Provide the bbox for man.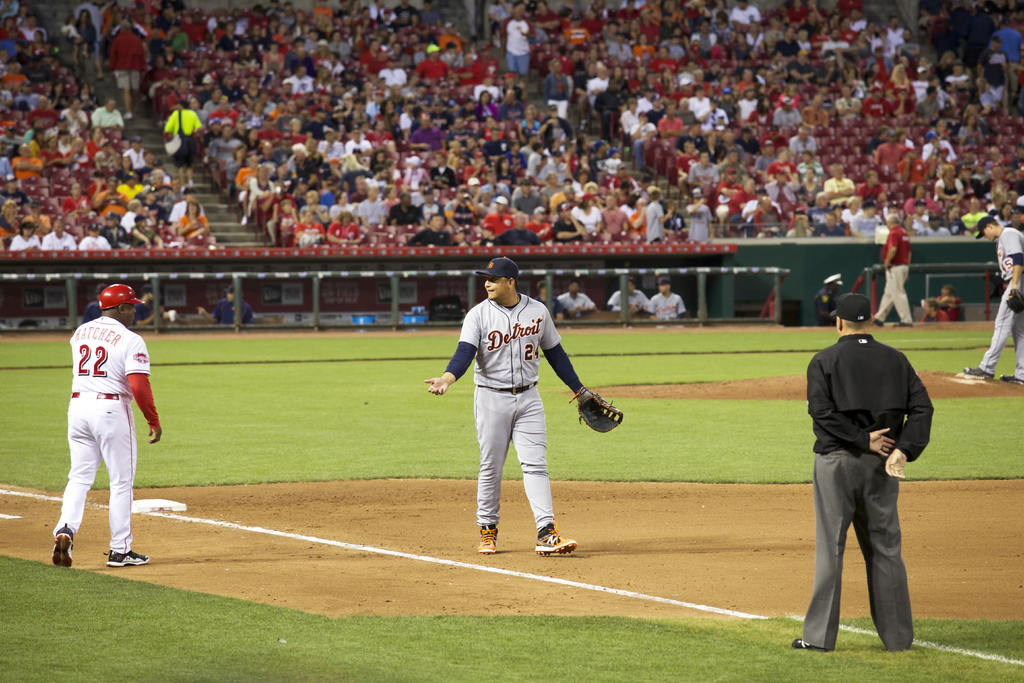
(541,279,564,323).
